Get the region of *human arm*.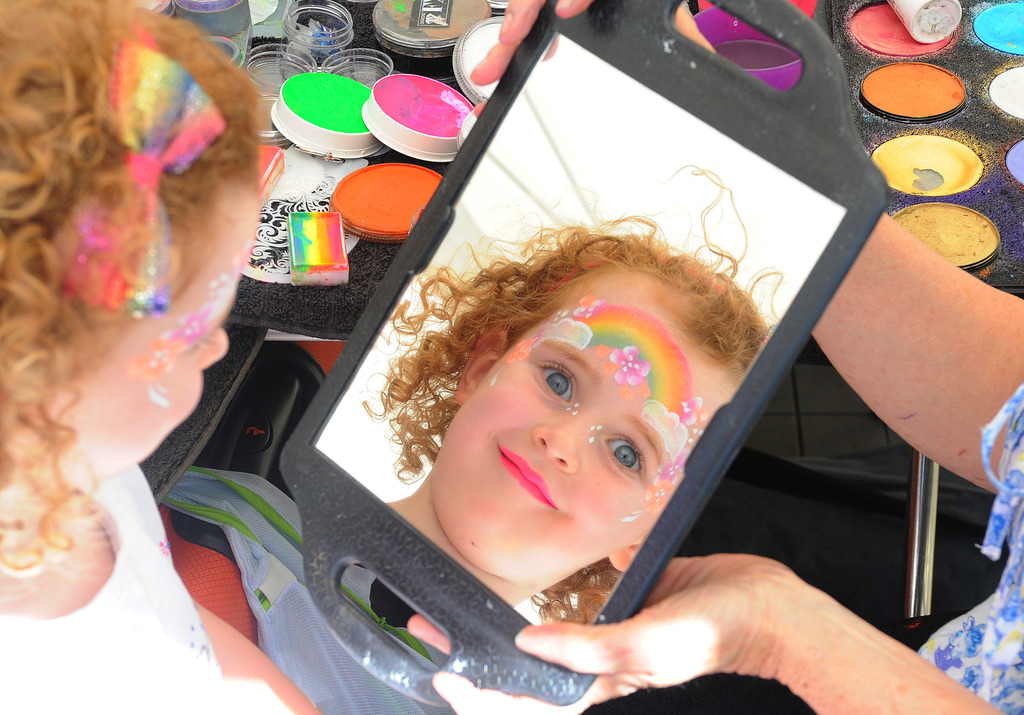
436, 551, 1005, 714.
